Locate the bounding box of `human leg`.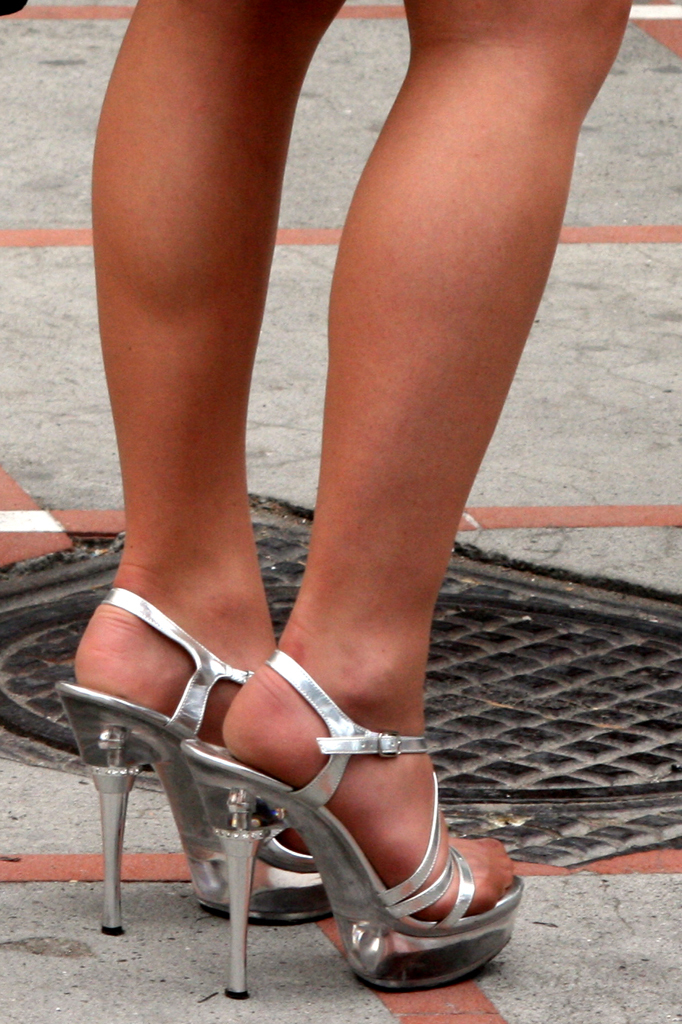
Bounding box: (x1=64, y1=0, x2=342, y2=920).
